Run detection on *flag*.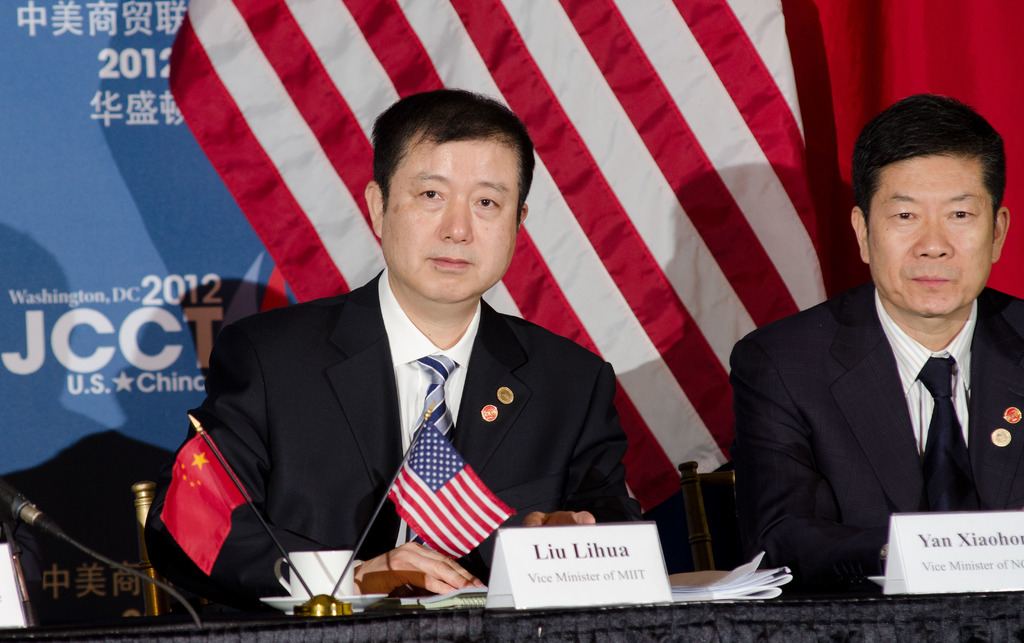
Result: 152/425/247/576.
